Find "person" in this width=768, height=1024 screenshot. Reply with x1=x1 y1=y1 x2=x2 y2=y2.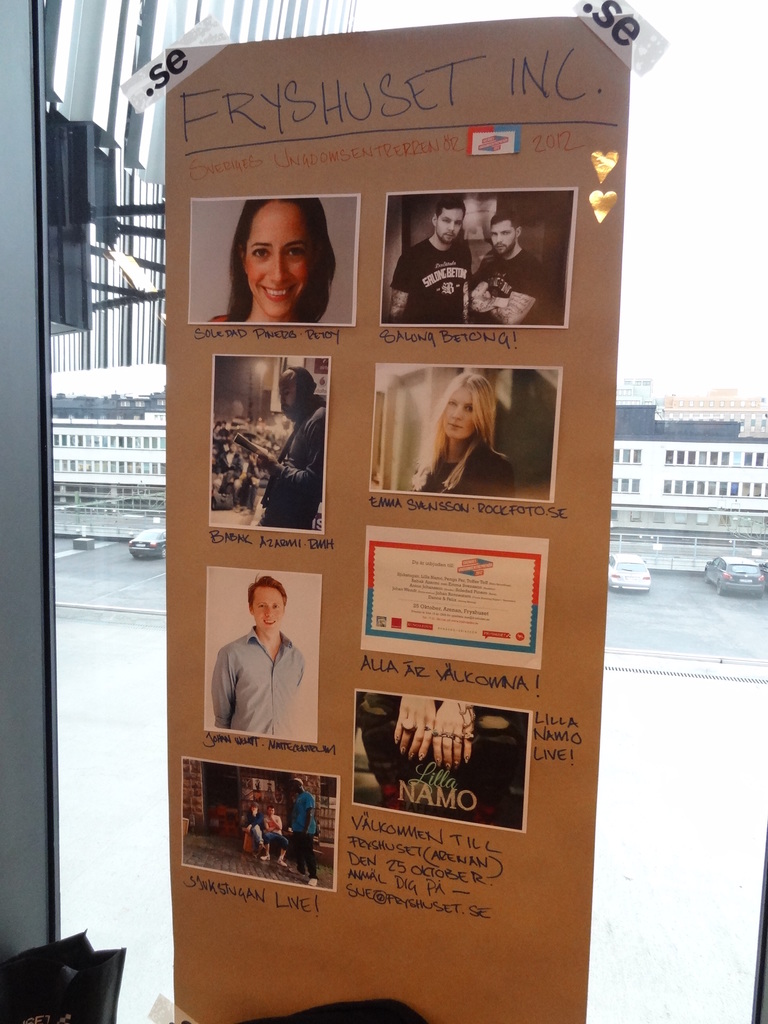
x1=289 y1=772 x2=317 y2=883.
